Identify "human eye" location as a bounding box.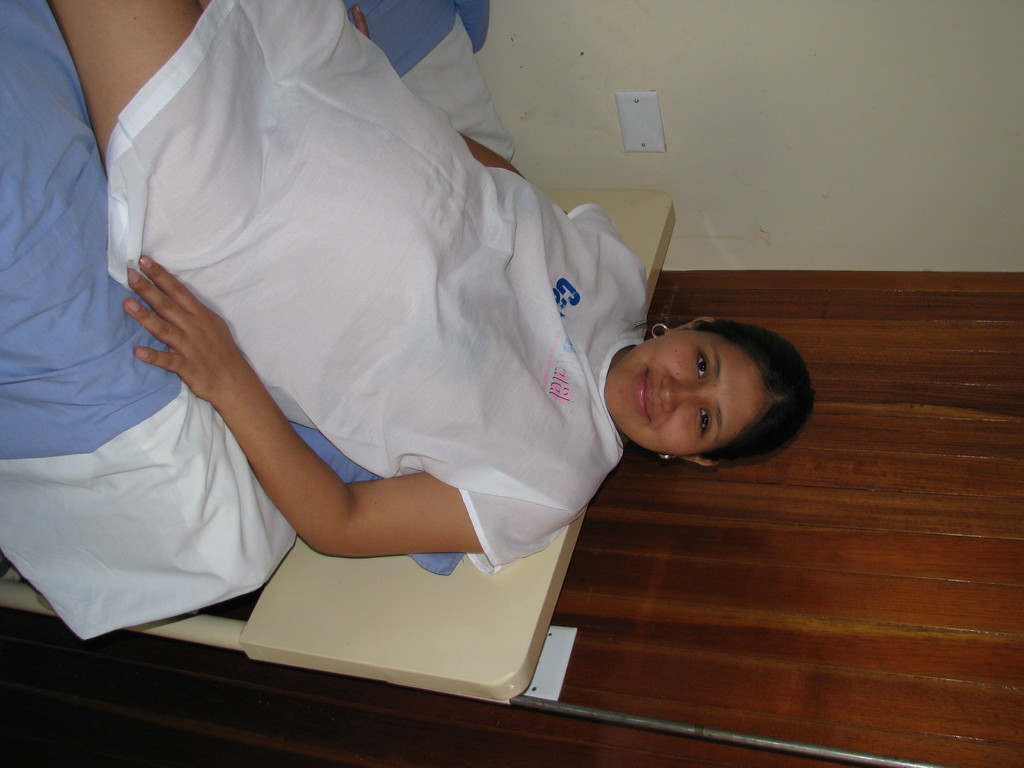
crop(691, 346, 715, 380).
